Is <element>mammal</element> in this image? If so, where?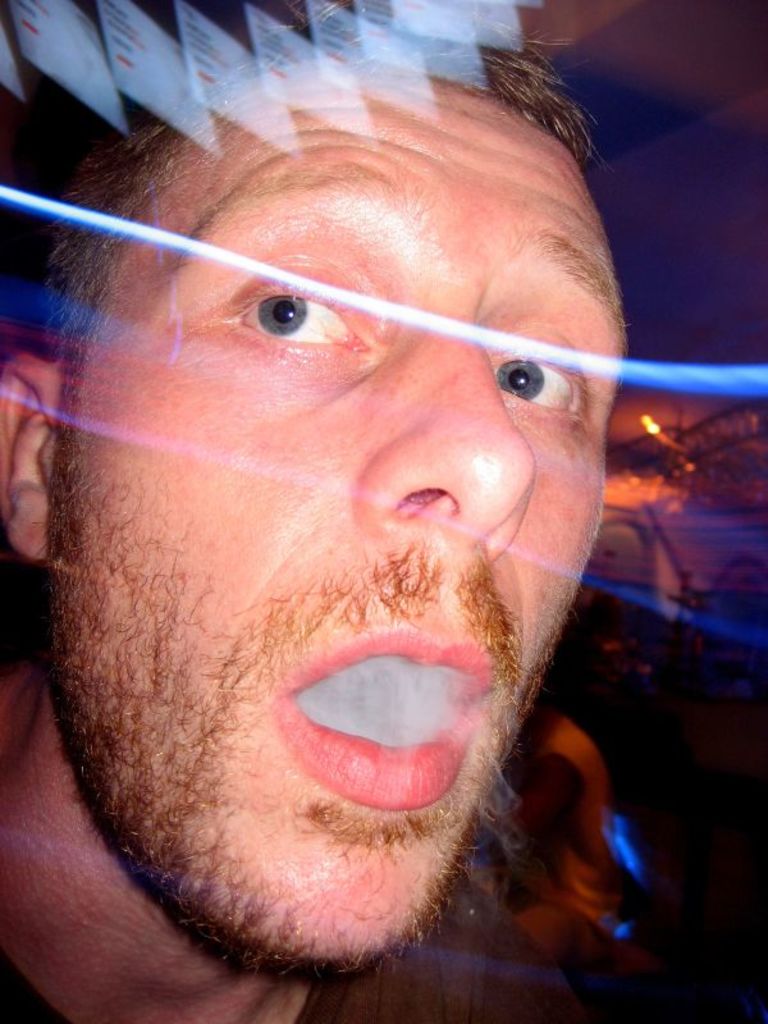
Yes, at rect(6, 9, 705, 1023).
